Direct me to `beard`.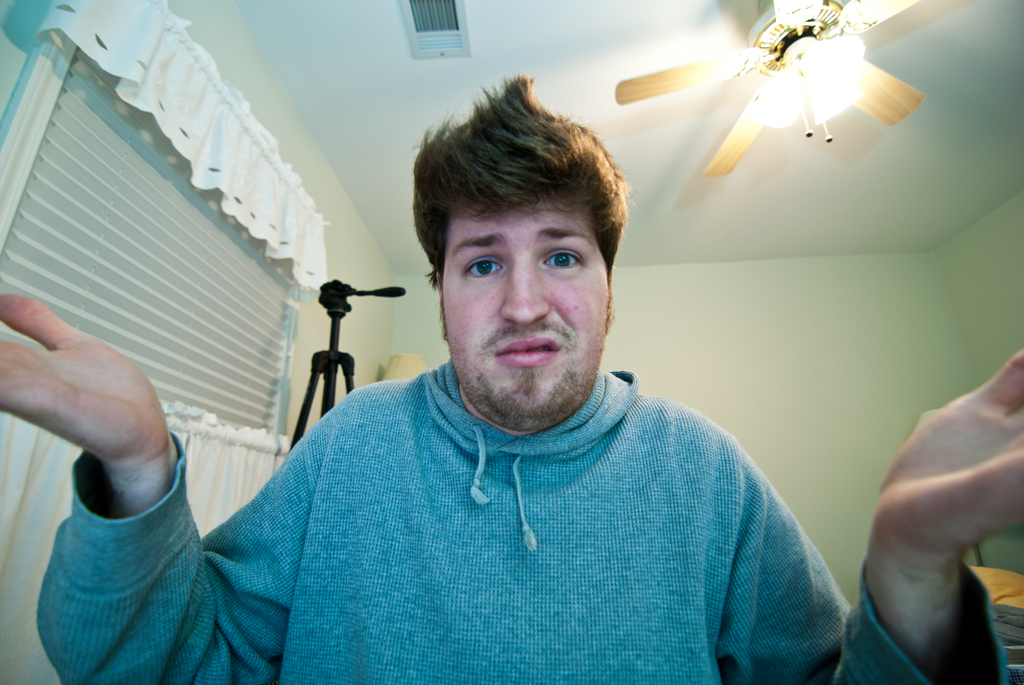
Direction: <box>442,291,618,431</box>.
